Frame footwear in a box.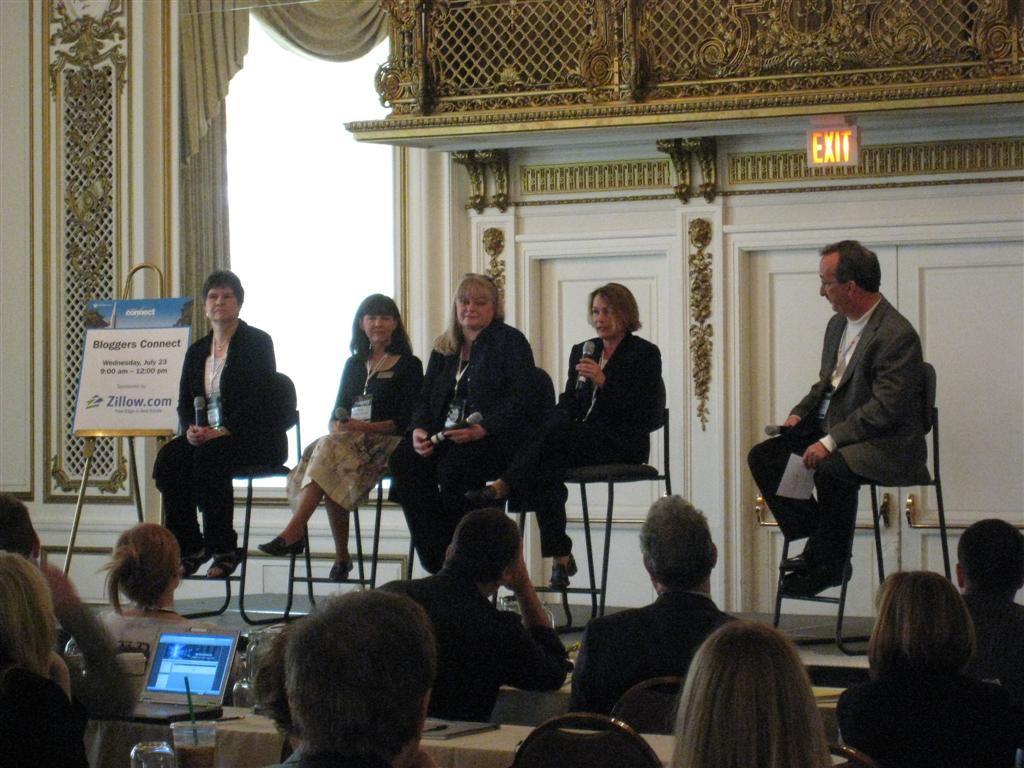
<region>327, 558, 354, 583</region>.
